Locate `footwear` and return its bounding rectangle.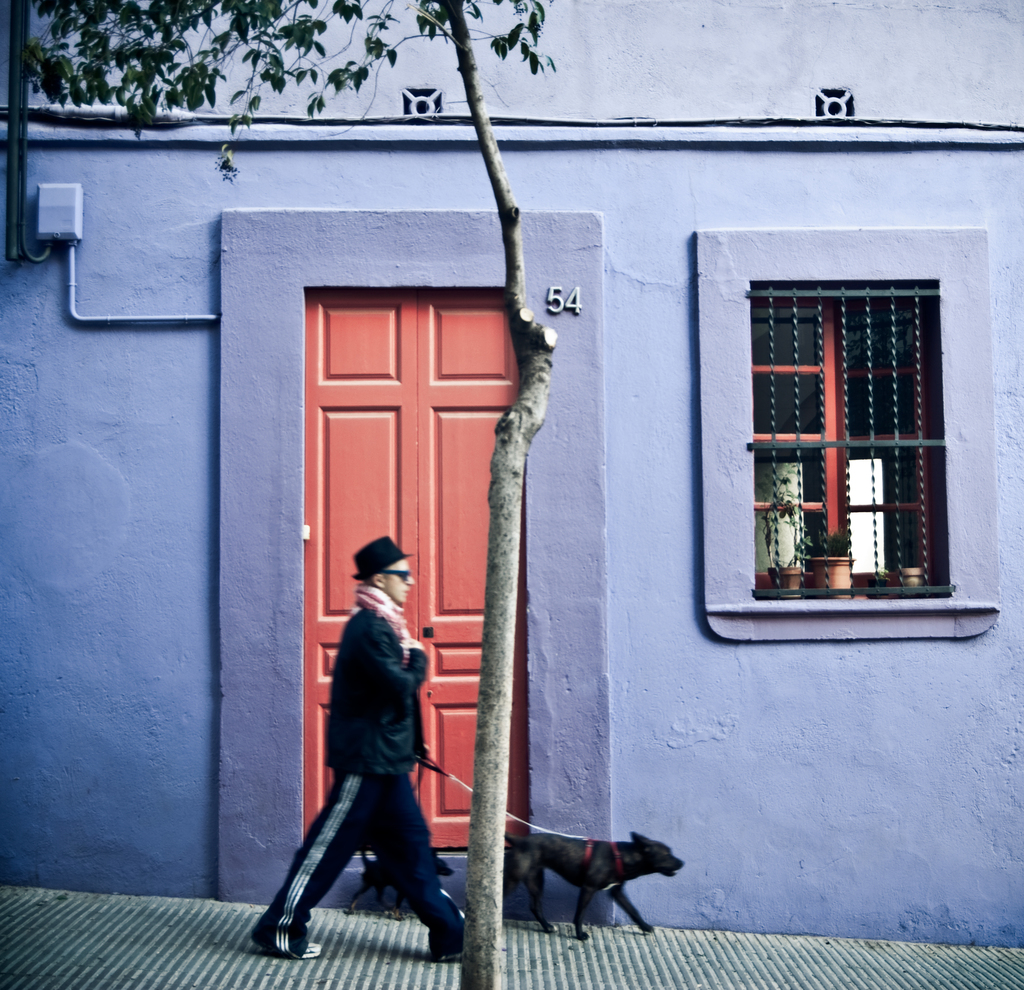
[253, 936, 324, 959].
